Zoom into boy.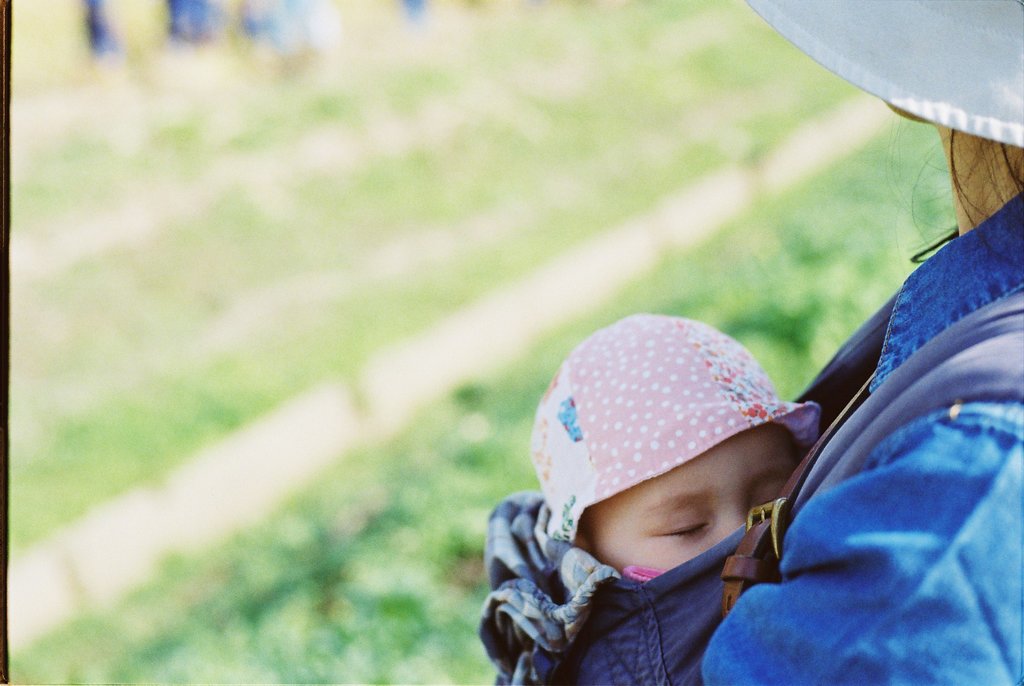
Zoom target: (573, 423, 800, 569).
